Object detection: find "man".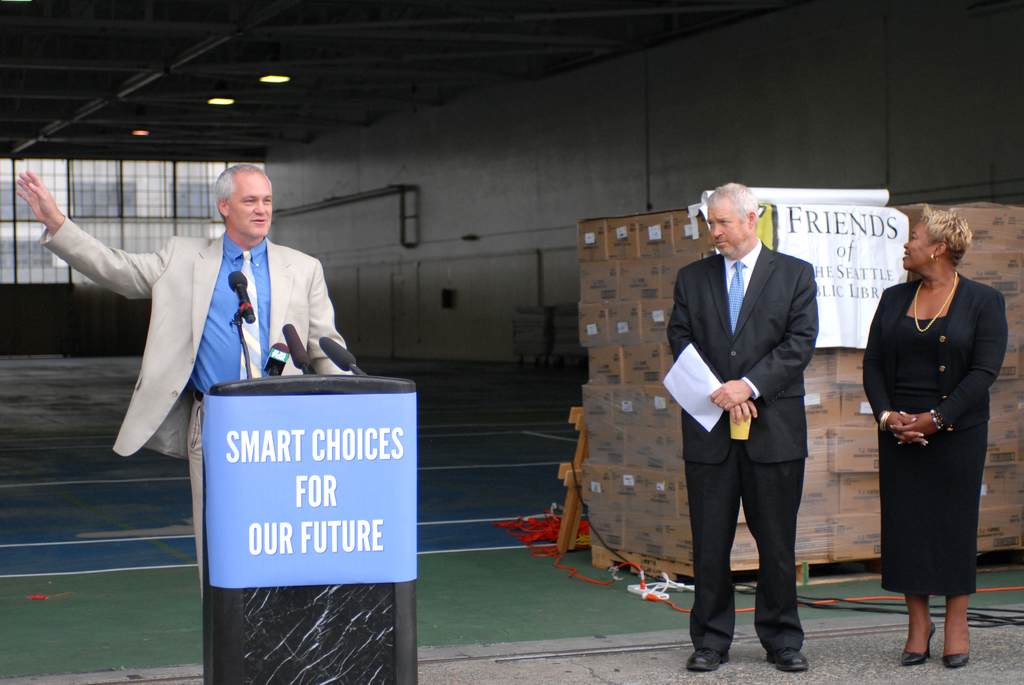
681, 182, 842, 661.
